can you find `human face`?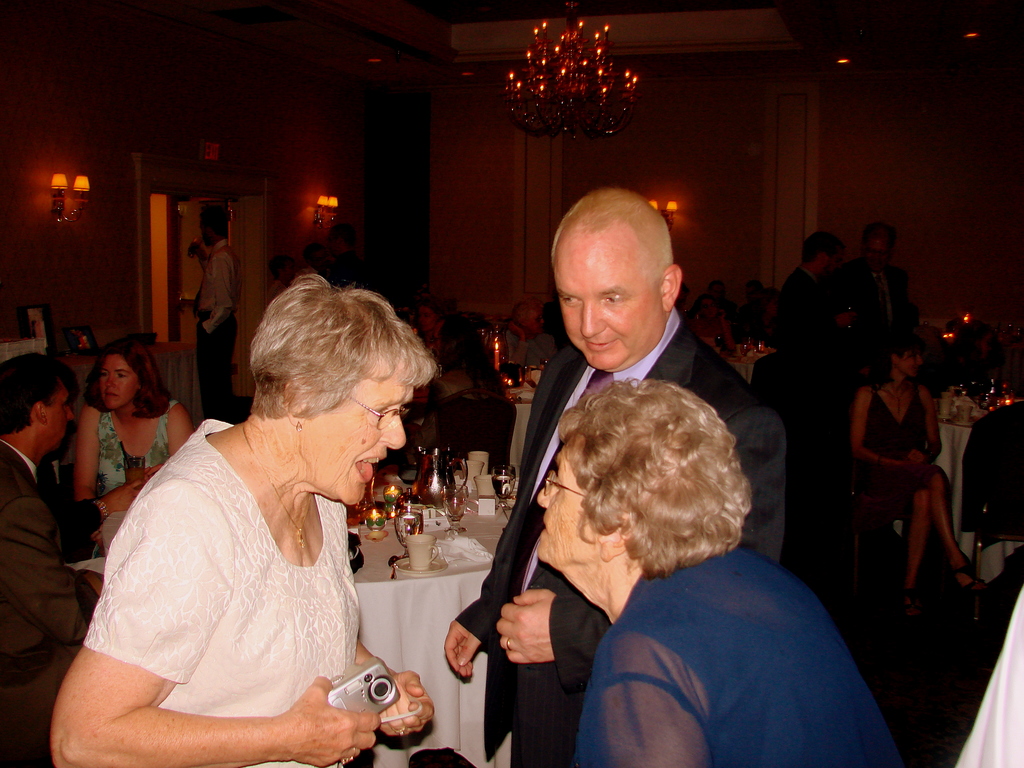
Yes, bounding box: <bbox>554, 233, 650, 369</bbox>.
